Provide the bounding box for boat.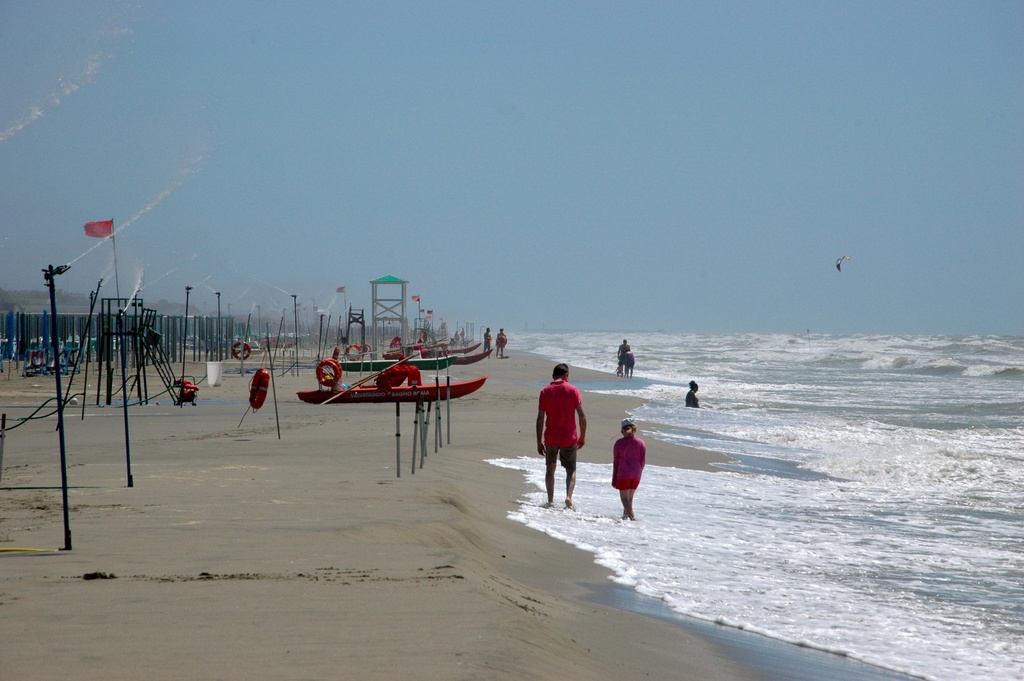
pyautogui.locateOnScreen(295, 353, 490, 400).
